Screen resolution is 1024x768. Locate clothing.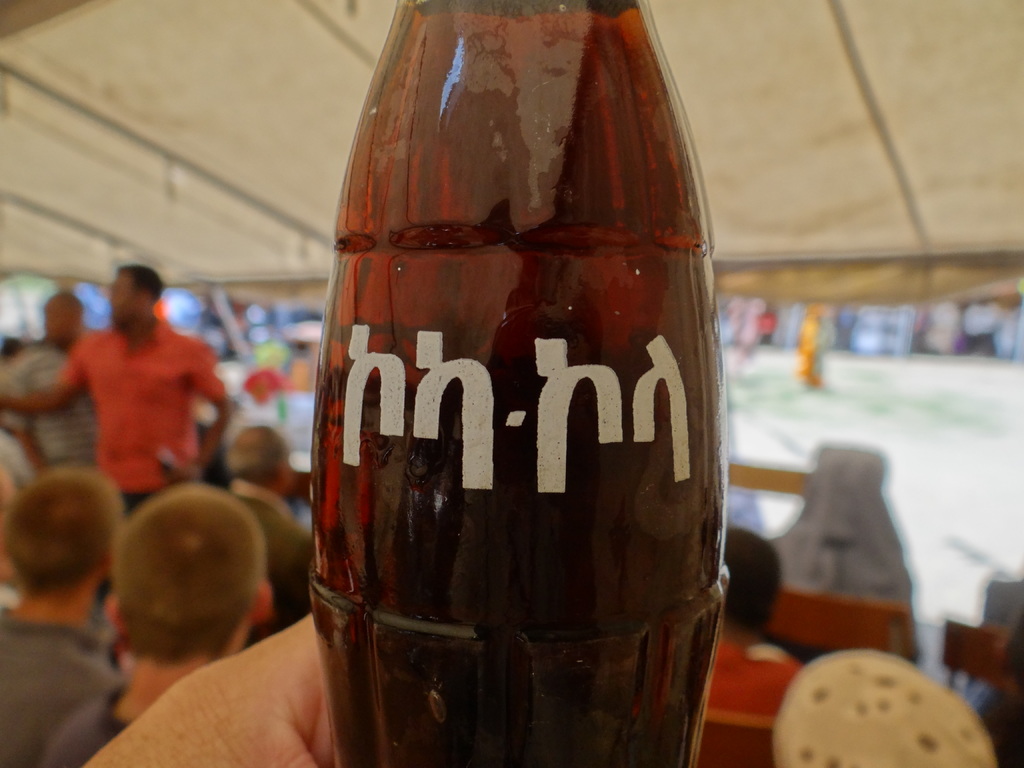
x1=0, y1=340, x2=106, y2=475.
